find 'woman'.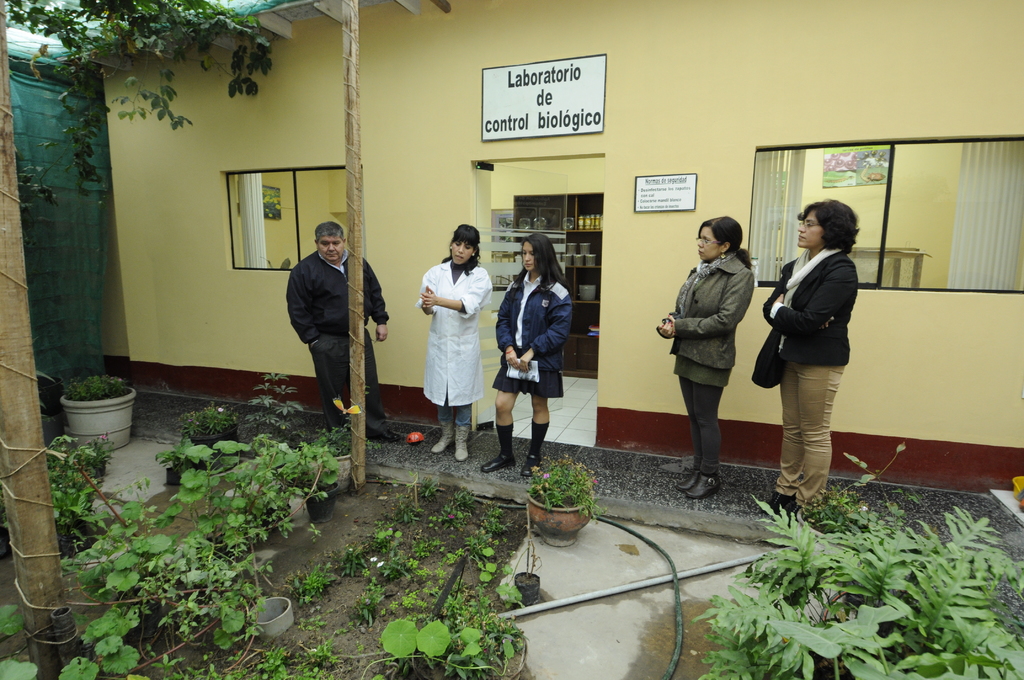
bbox=(417, 221, 493, 465).
